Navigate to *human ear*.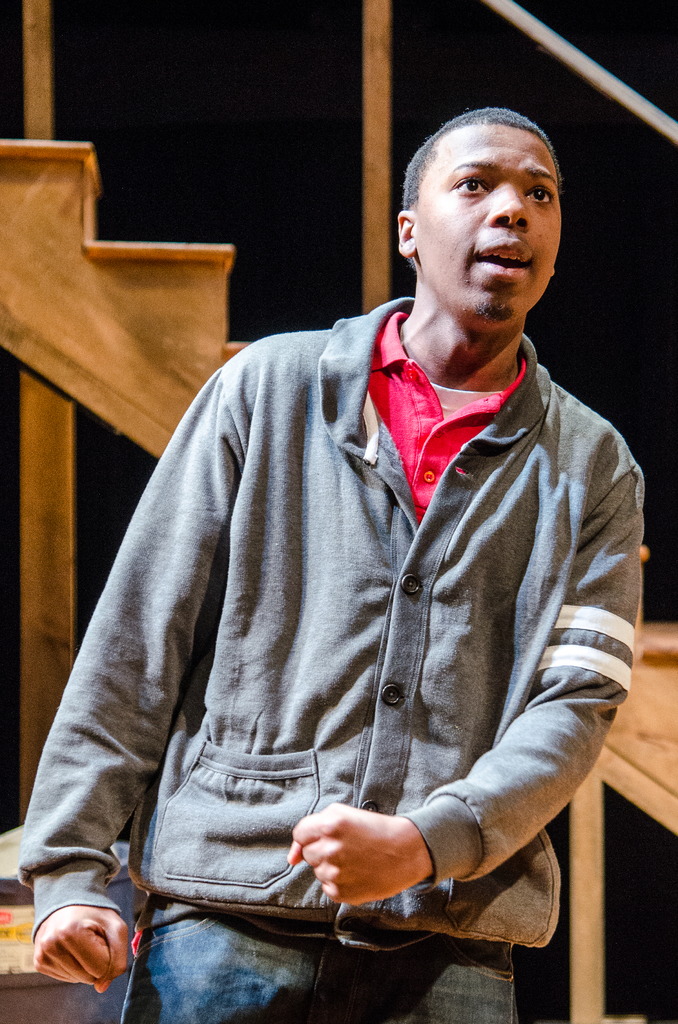
Navigation target: 398 211 417 252.
